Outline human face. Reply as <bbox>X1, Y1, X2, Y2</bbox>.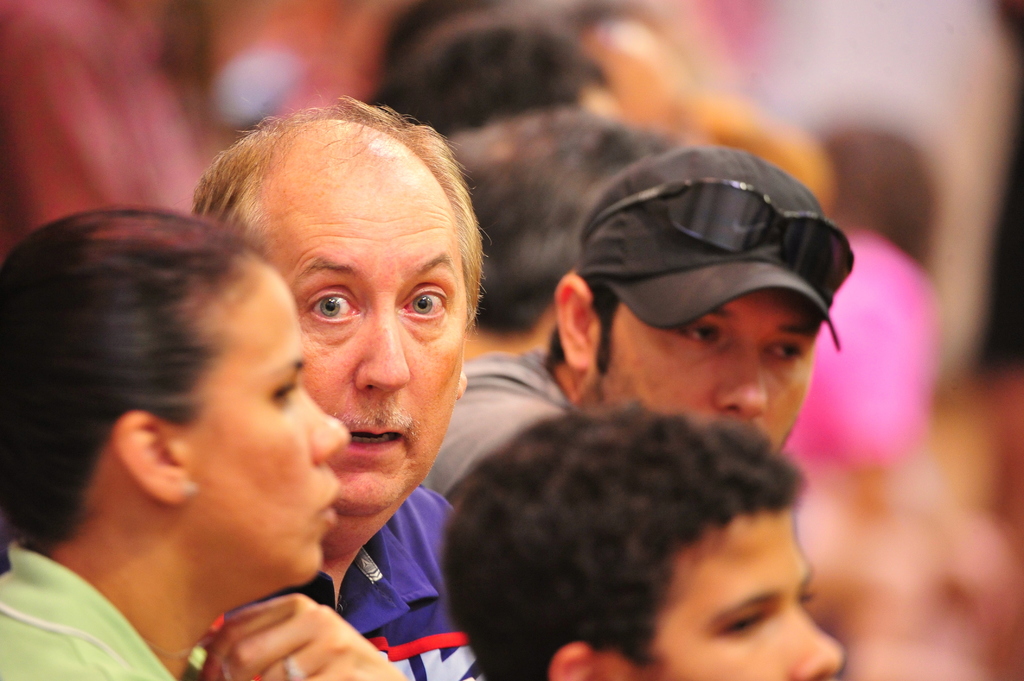
<bbox>595, 293, 817, 451</bbox>.
